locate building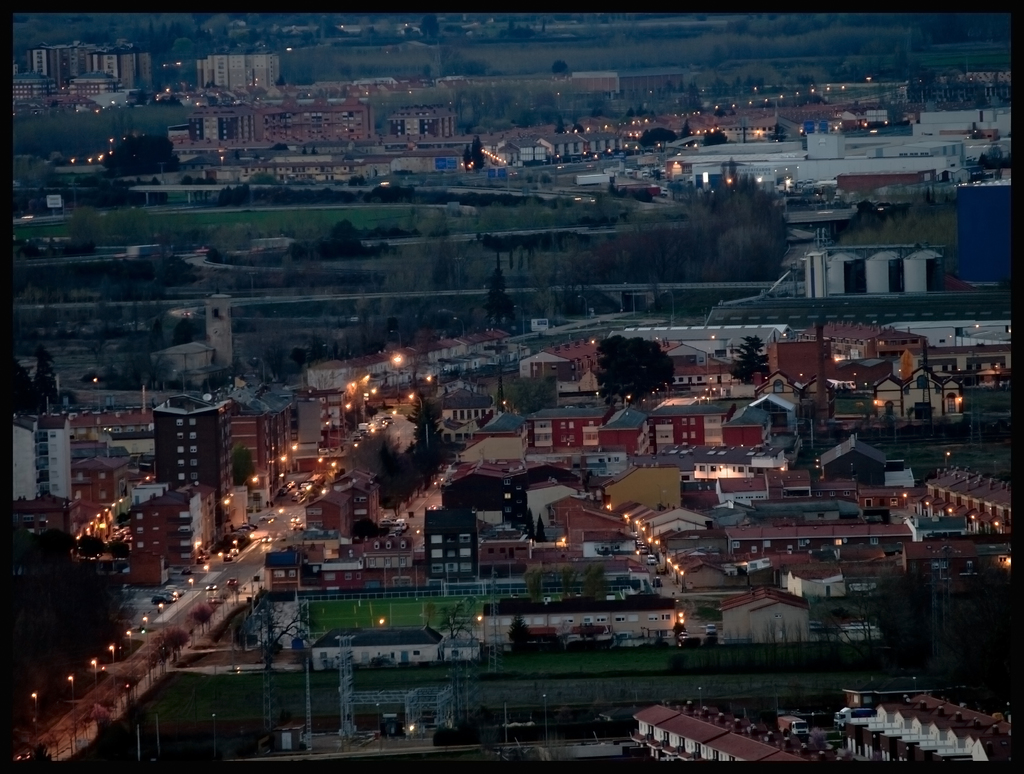
x1=151 y1=386 x2=235 y2=547
